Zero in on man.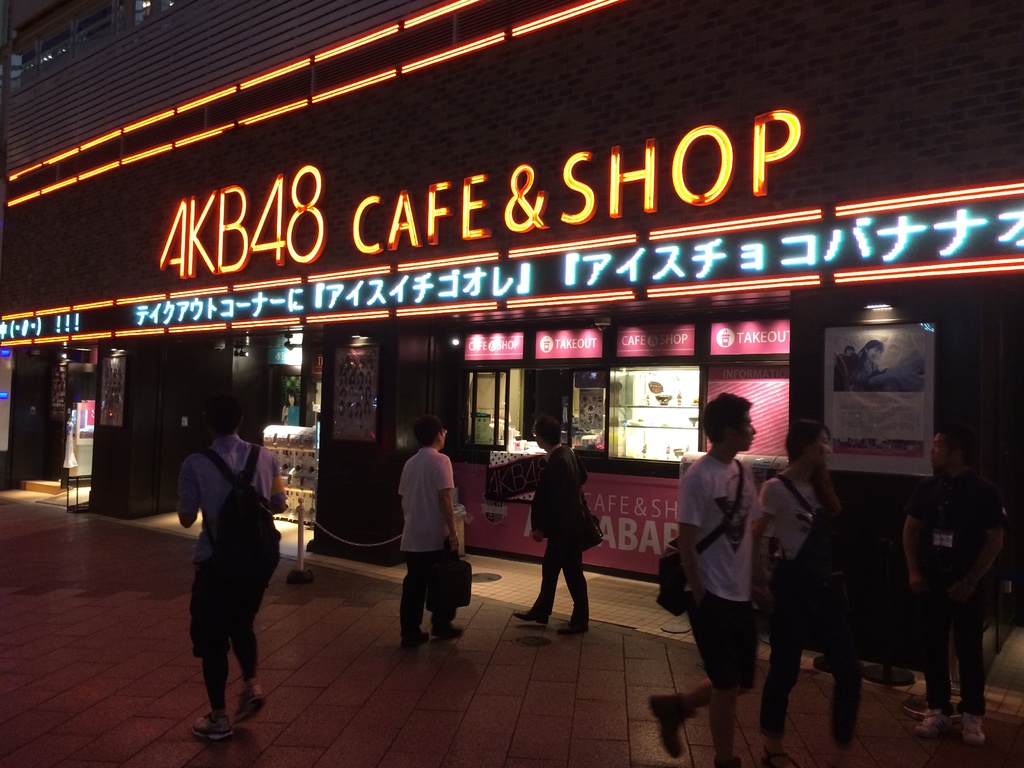
Zeroed in: 170/398/297/755.
